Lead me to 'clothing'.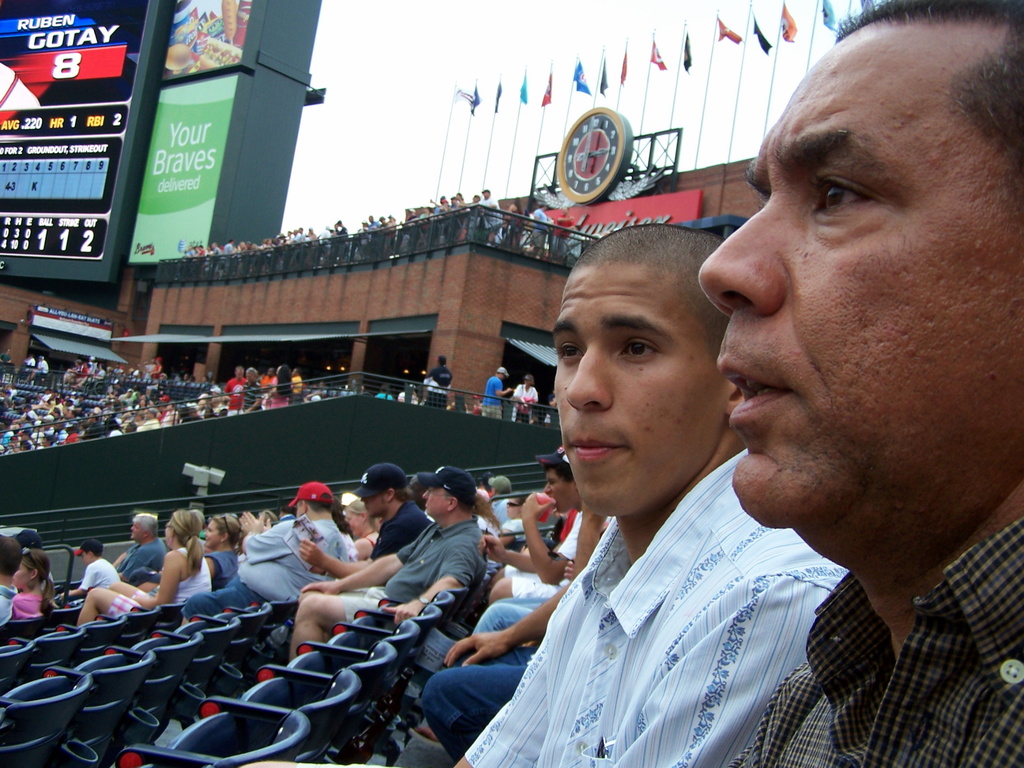
Lead to l=239, t=523, r=349, b=601.
